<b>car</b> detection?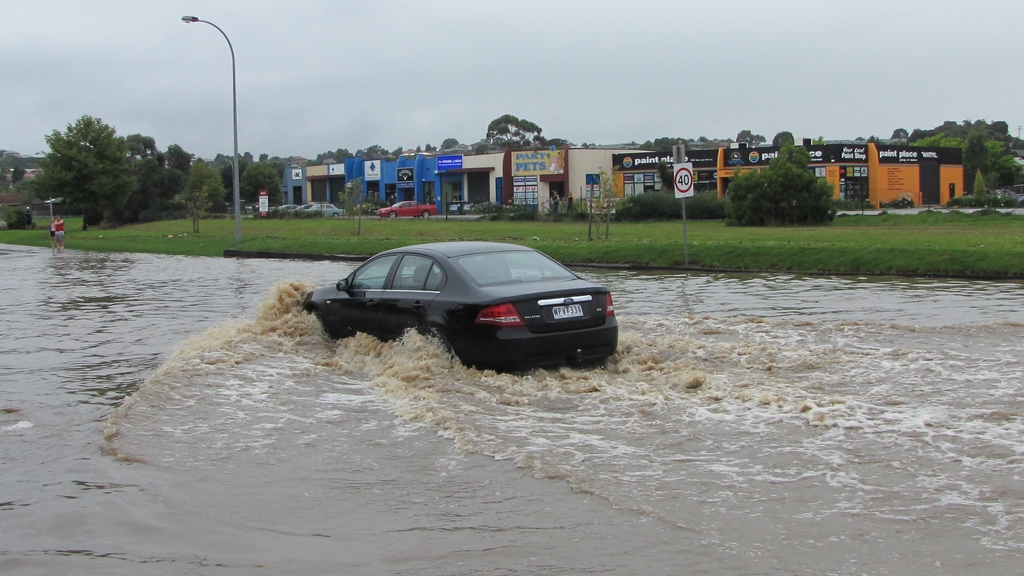
detection(376, 200, 436, 219)
